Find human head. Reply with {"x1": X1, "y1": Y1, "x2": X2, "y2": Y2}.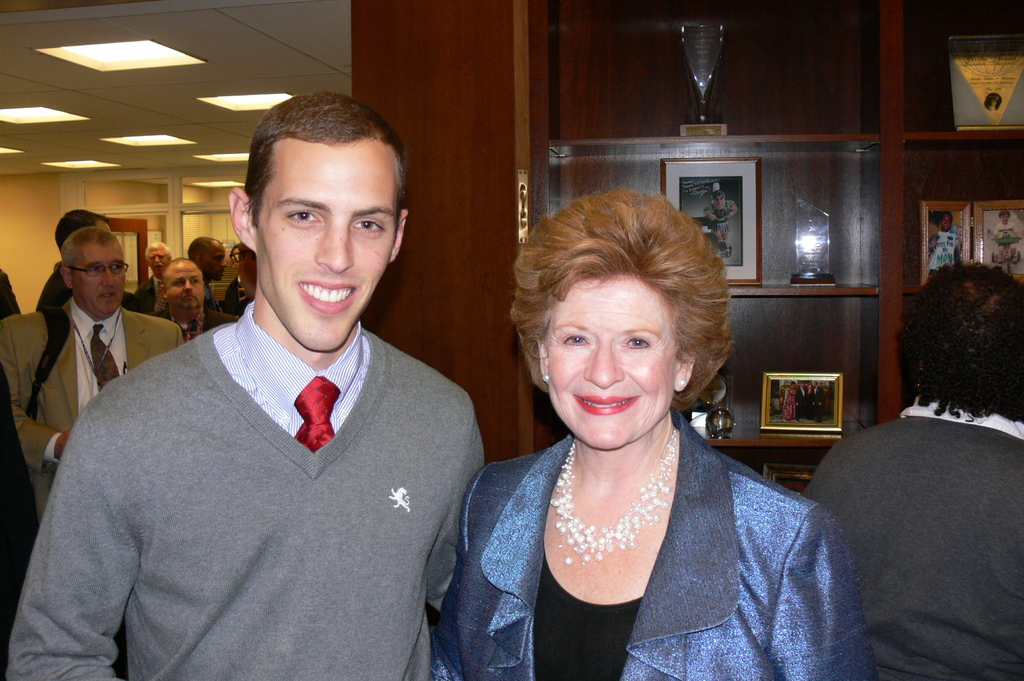
{"x1": 940, "y1": 212, "x2": 950, "y2": 230}.
